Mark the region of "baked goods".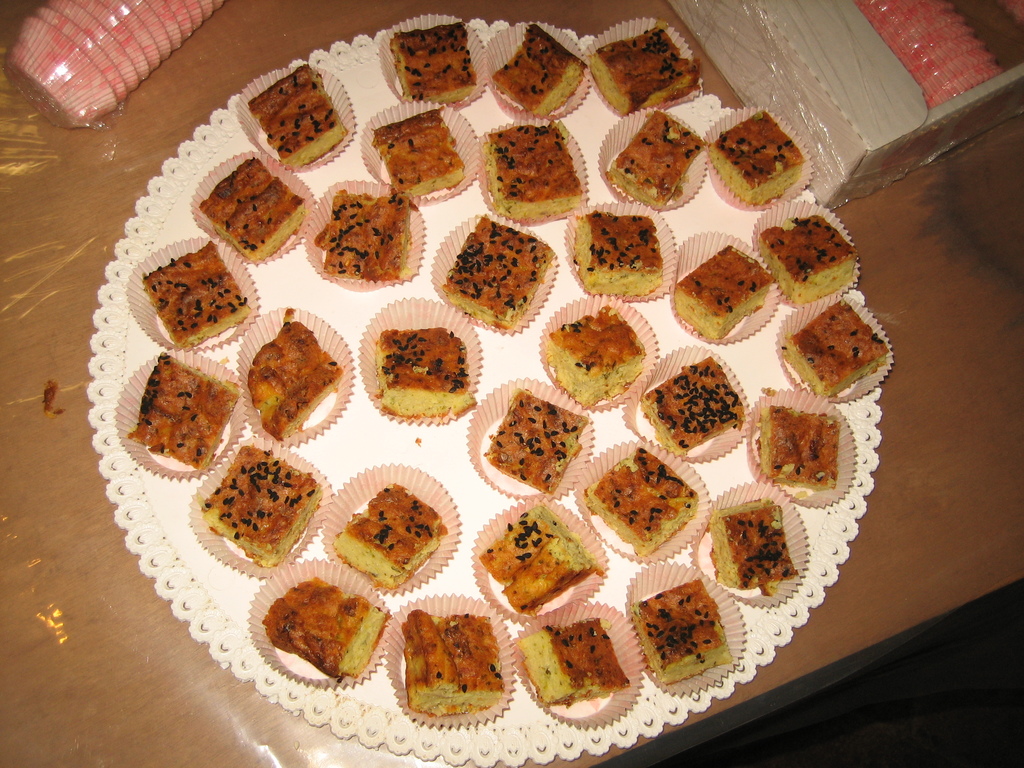
Region: <bbox>313, 189, 413, 283</bbox>.
